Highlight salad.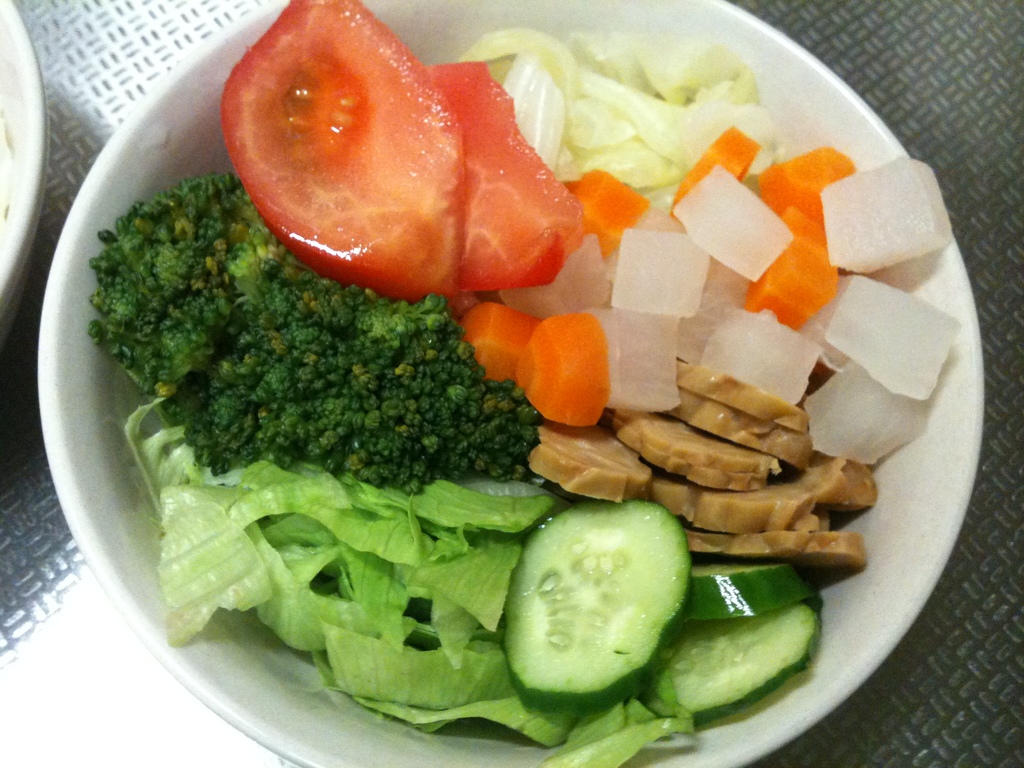
Highlighted region: 86 0 959 767.
